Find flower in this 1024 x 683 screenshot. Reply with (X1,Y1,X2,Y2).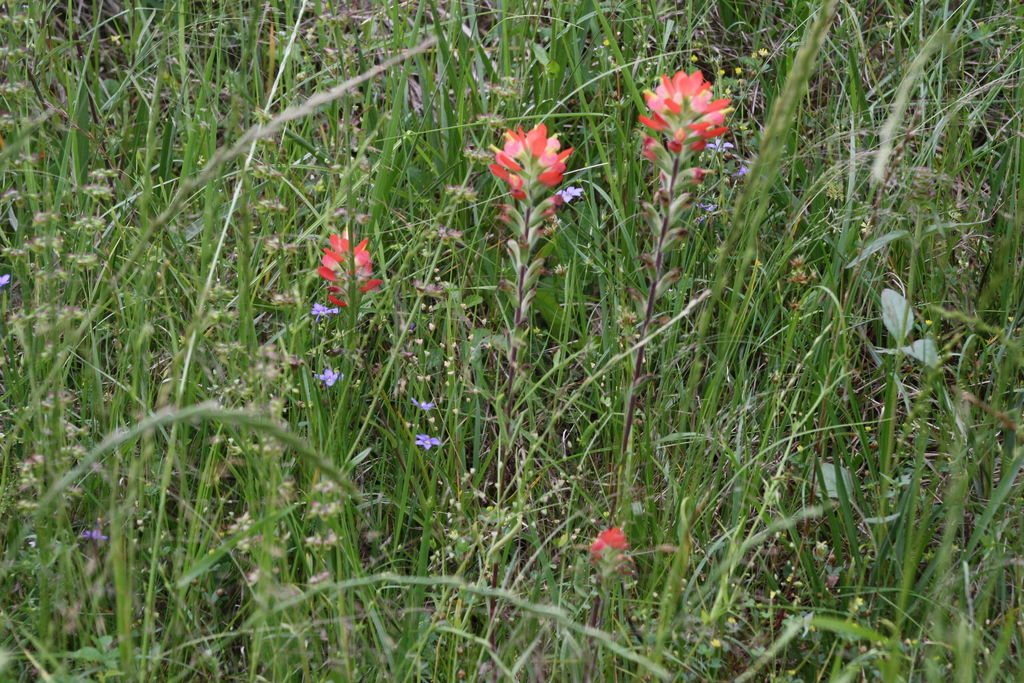
(307,215,382,298).
